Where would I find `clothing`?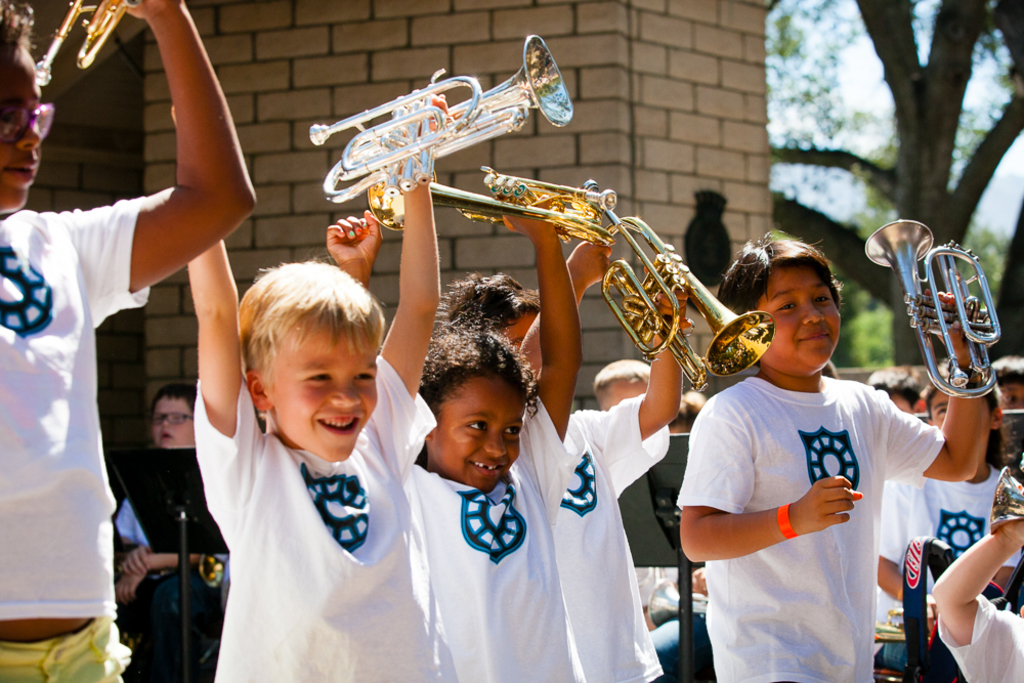
At bbox(0, 197, 144, 682).
